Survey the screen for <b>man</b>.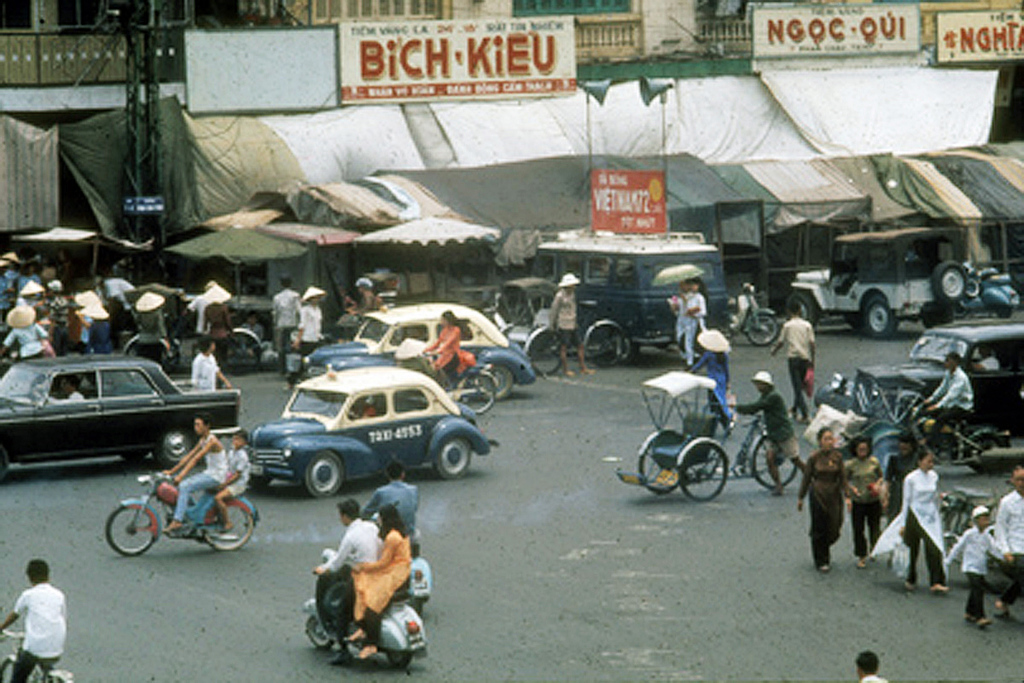
Survey found: <bbox>359, 463, 420, 546</bbox>.
